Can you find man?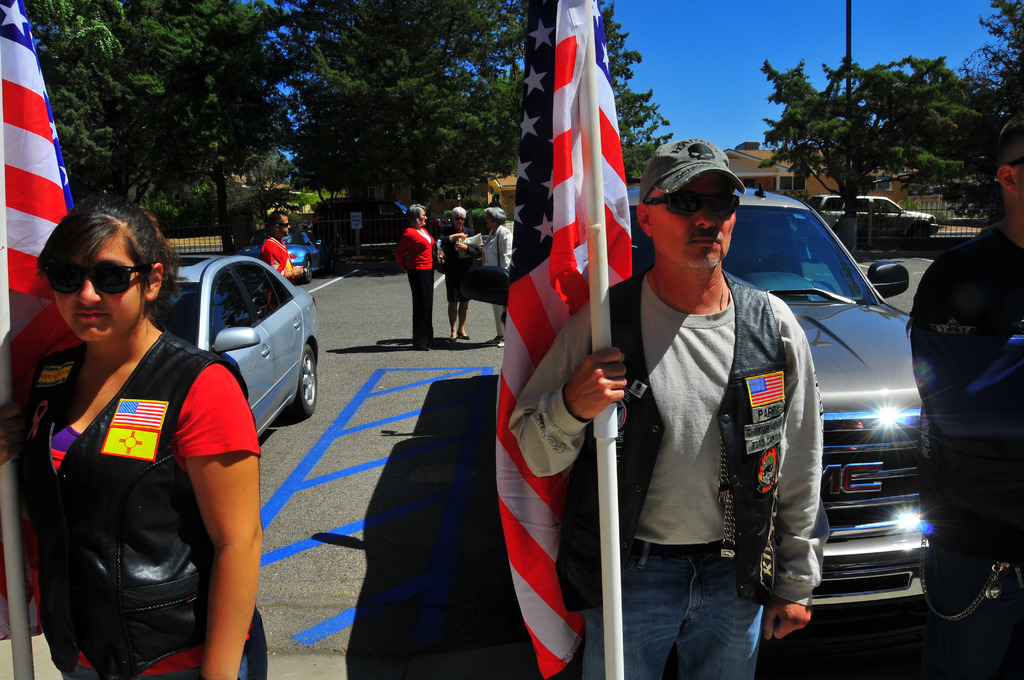
Yes, bounding box: x1=510 y1=139 x2=824 y2=679.
